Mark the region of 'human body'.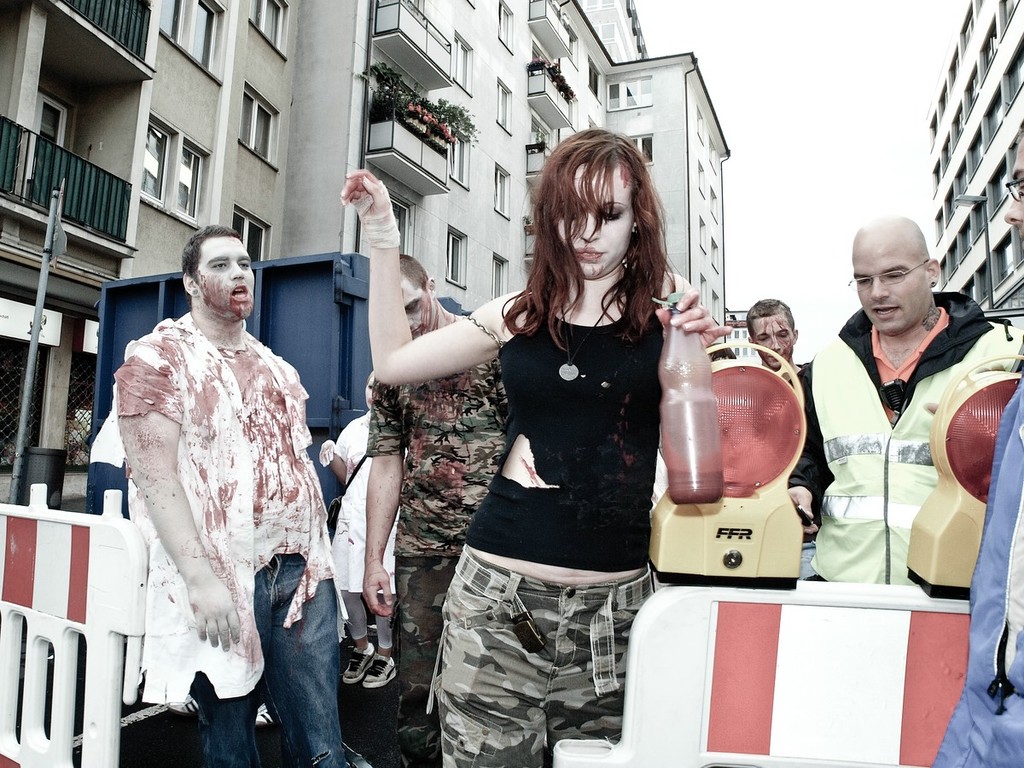
Region: bbox=(363, 252, 508, 759).
